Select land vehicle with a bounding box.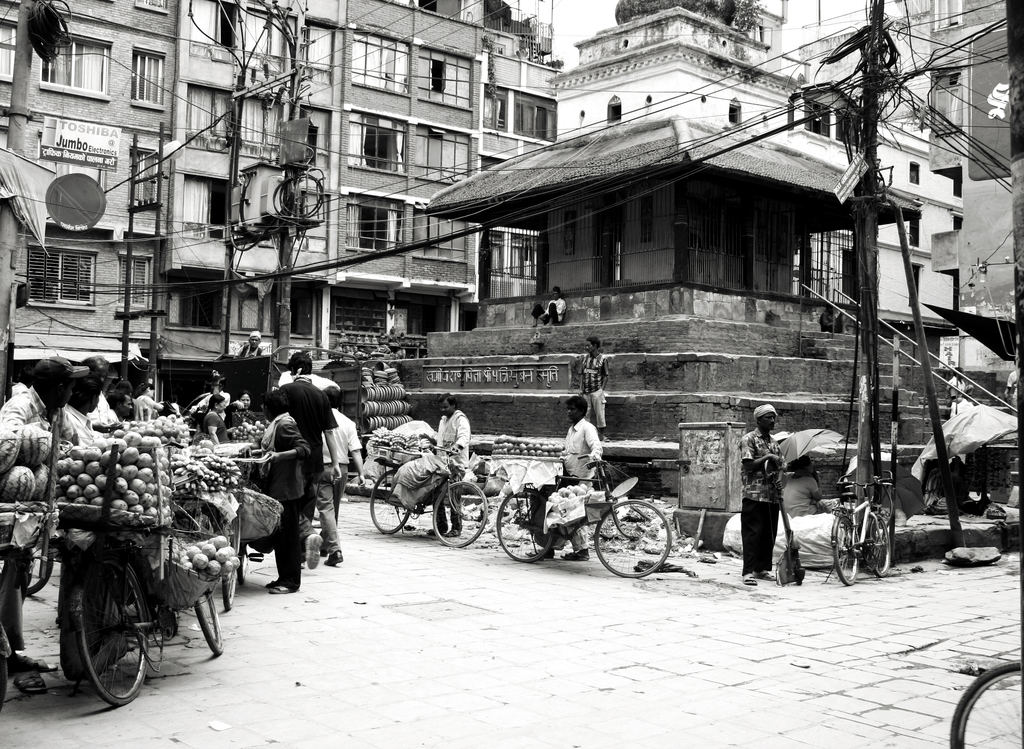
box(212, 447, 262, 618).
